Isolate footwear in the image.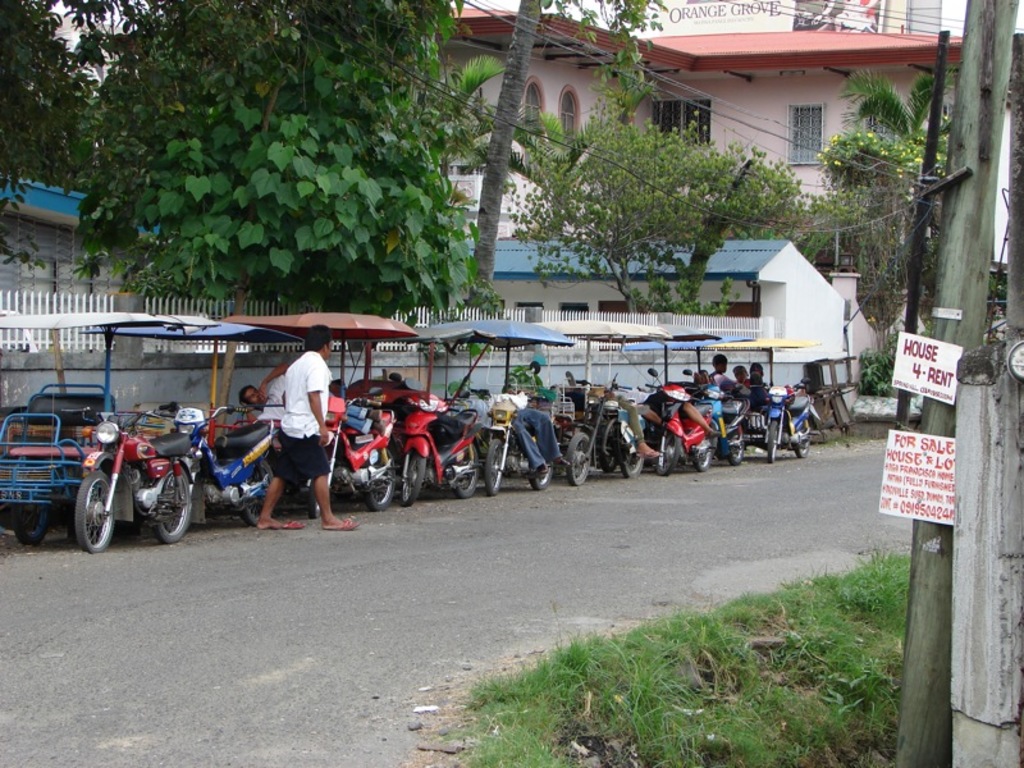
Isolated region: box=[553, 454, 571, 466].
